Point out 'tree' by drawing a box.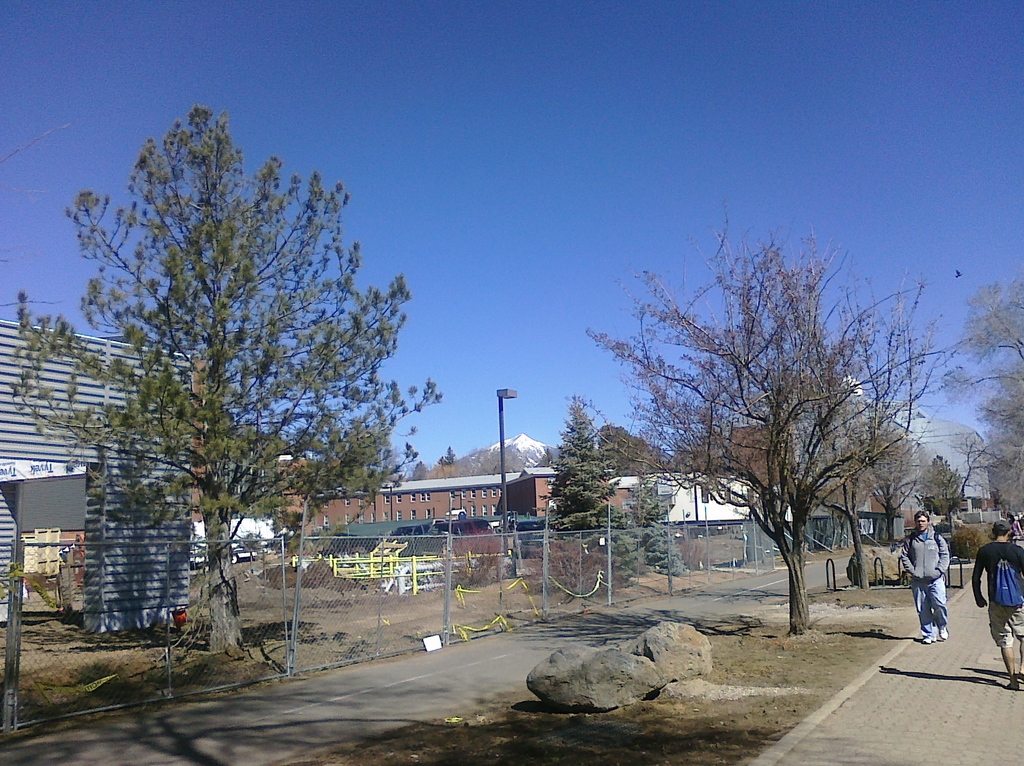
(x1=49, y1=92, x2=413, y2=662).
